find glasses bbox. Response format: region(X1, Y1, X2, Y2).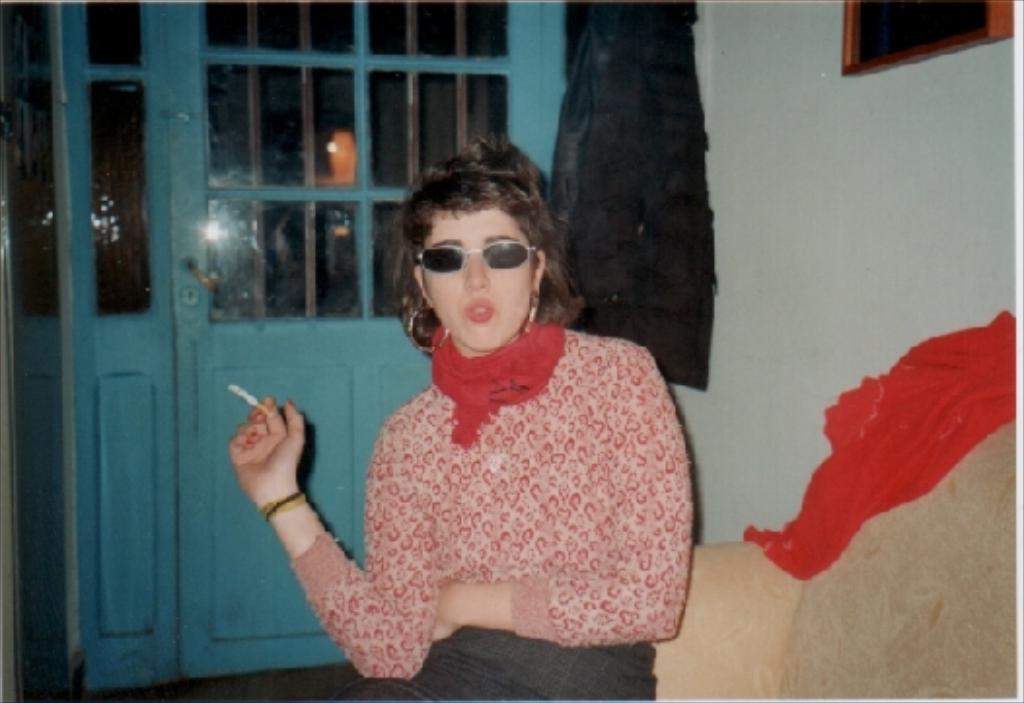
region(395, 228, 539, 284).
